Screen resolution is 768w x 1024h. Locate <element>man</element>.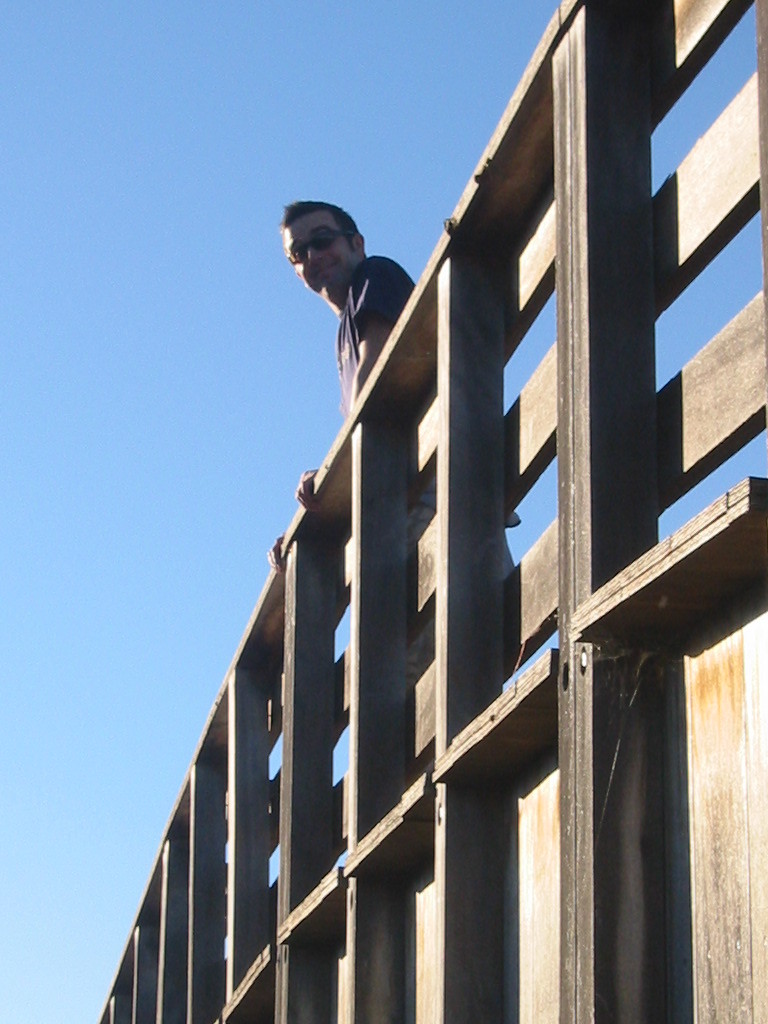
262 179 495 903.
